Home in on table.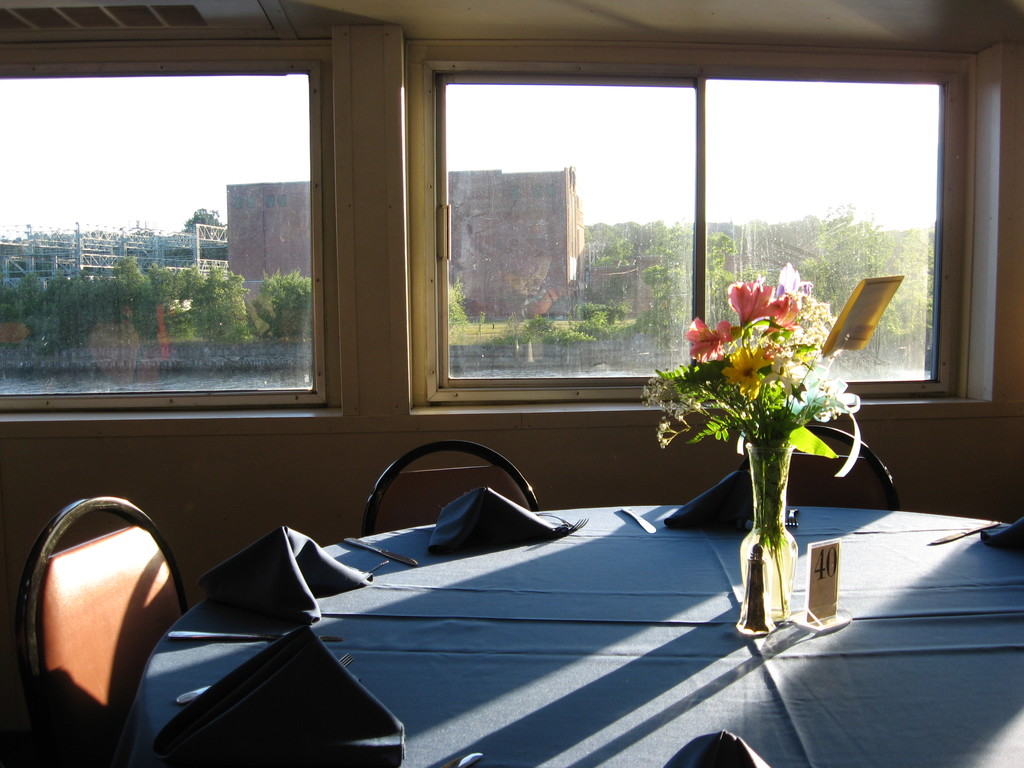
Homed in at Rect(81, 486, 950, 767).
